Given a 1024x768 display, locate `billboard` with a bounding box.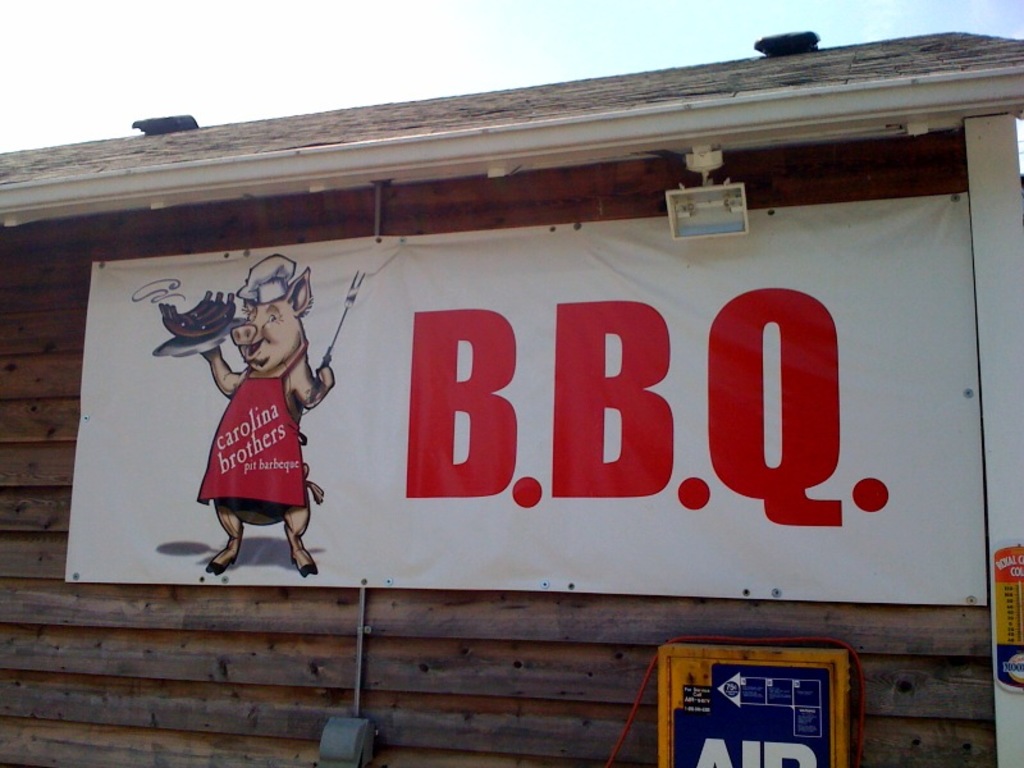
Located: (left=662, top=644, right=838, bottom=767).
